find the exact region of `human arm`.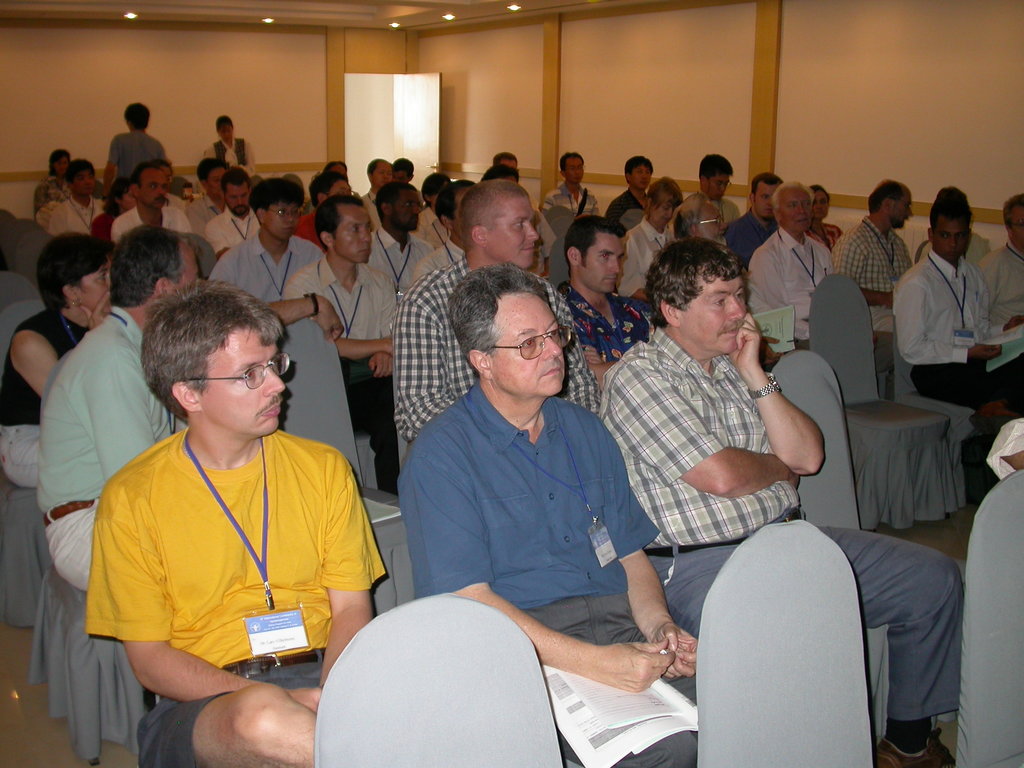
Exact region: Rect(614, 362, 796, 493).
